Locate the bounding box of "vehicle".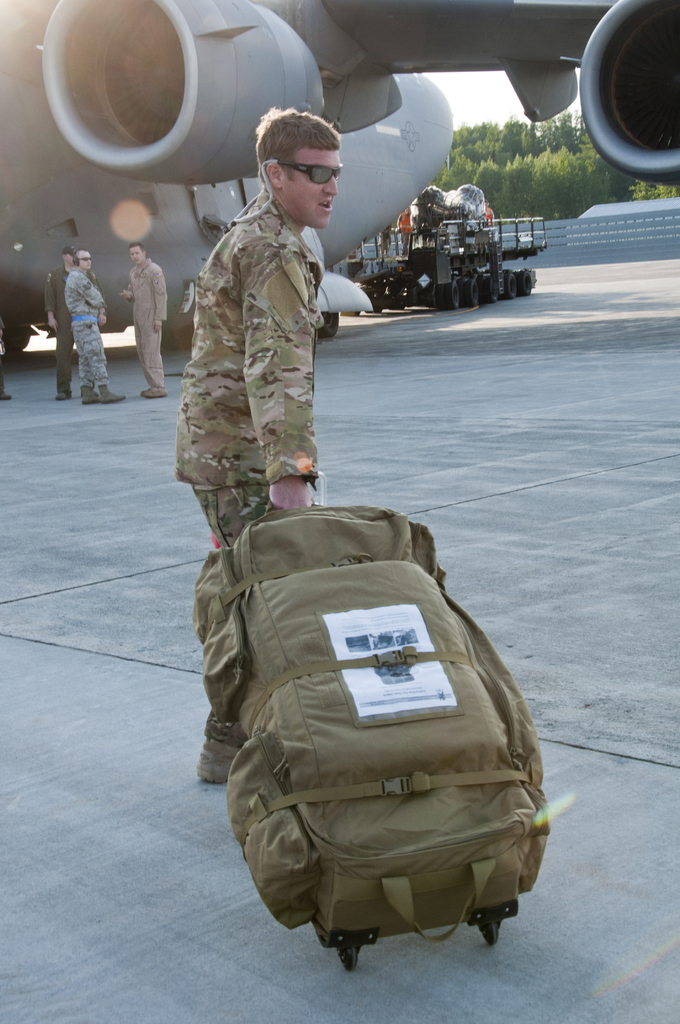
Bounding box: bbox=[0, 0, 679, 362].
